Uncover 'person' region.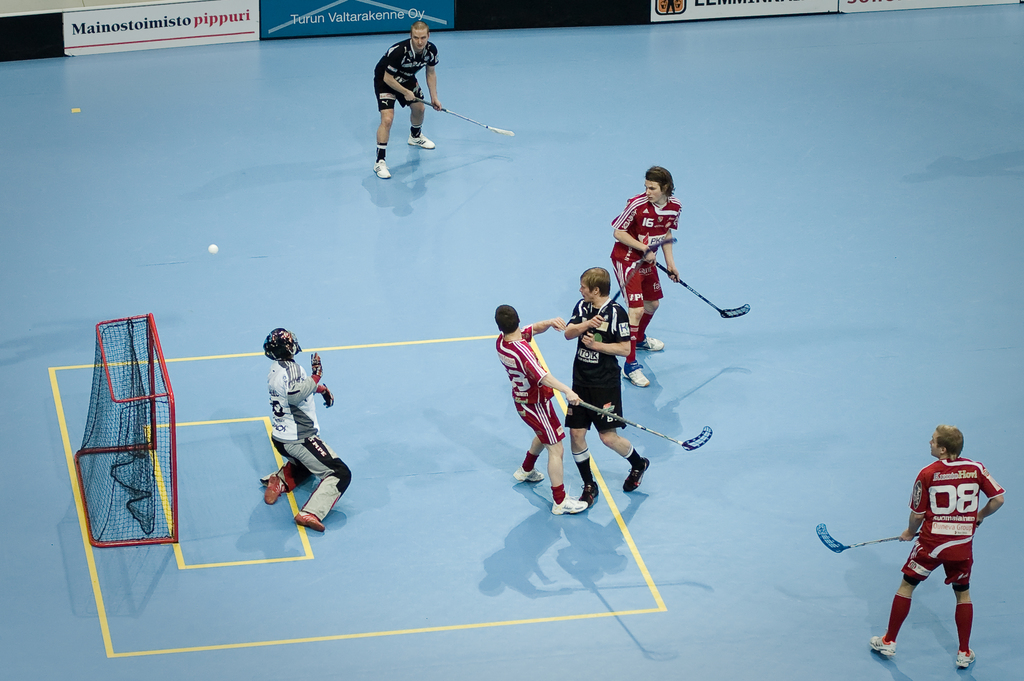
Uncovered: bbox=(262, 325, 359, 534).
